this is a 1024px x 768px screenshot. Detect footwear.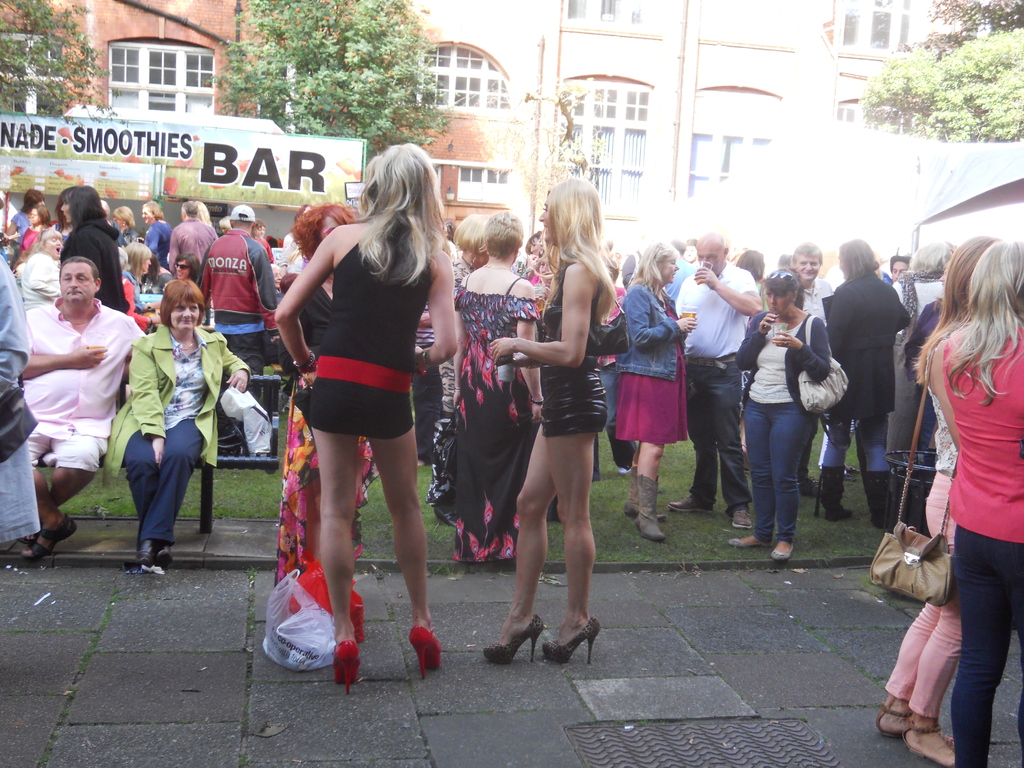
x1=872 y1=707 x2=914 y2=739.
